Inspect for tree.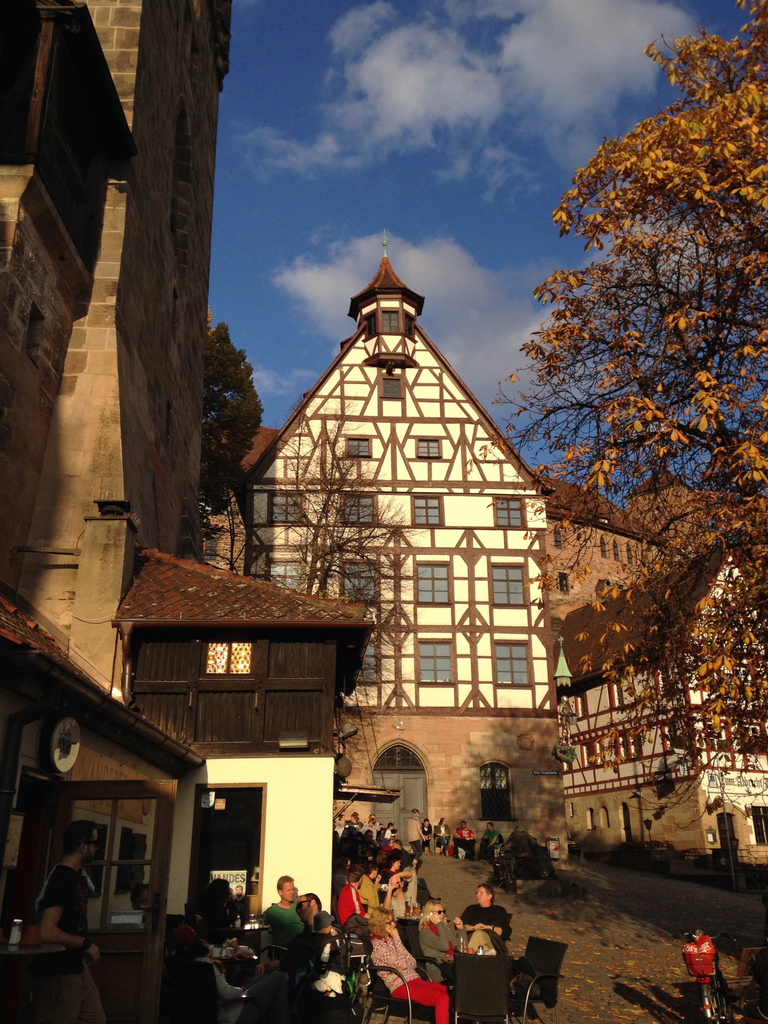
Inspection: <bbox>198, 312, 268, 492</bbox>.
